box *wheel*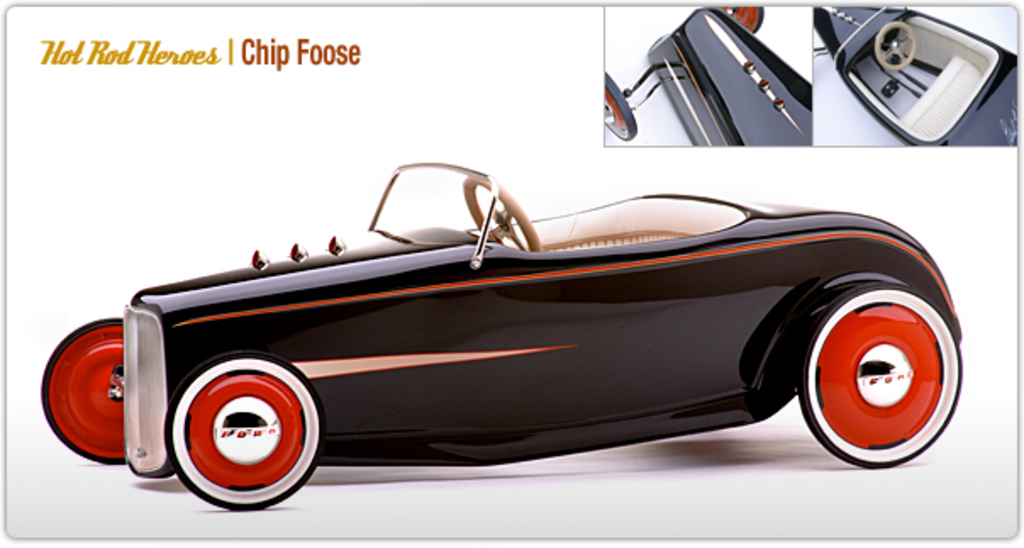
left=717, top=3, right=765, bottom=34
